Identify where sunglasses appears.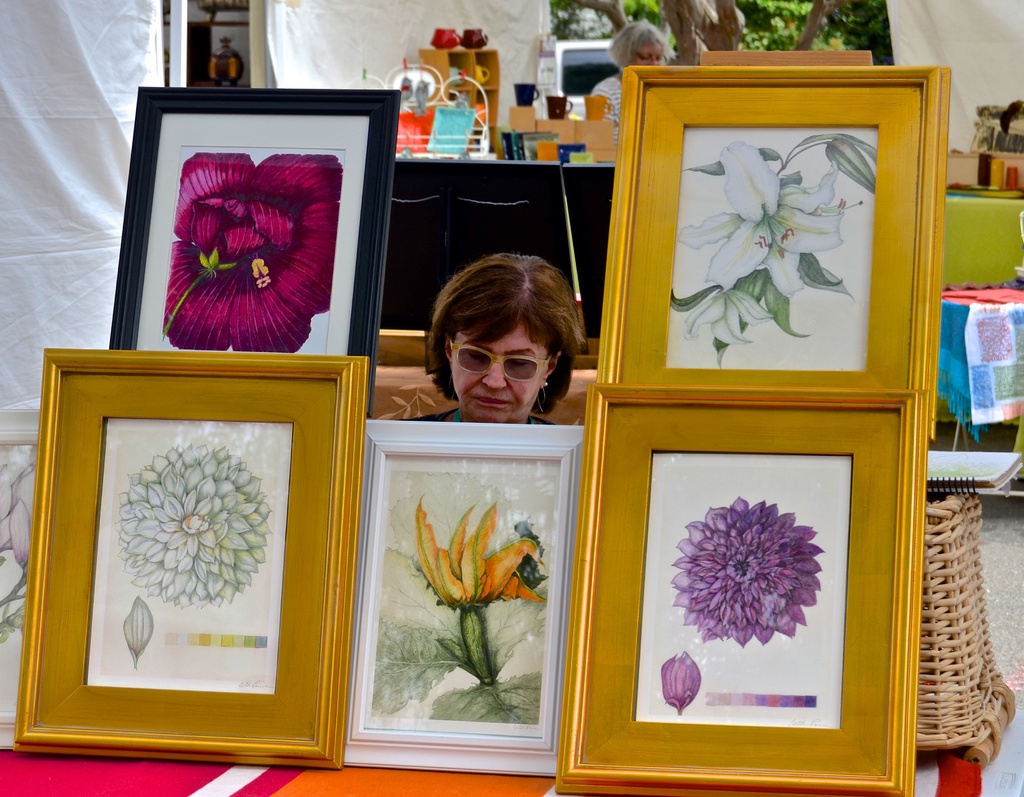
Appears at bbox=[449, 338, 554, 387].
